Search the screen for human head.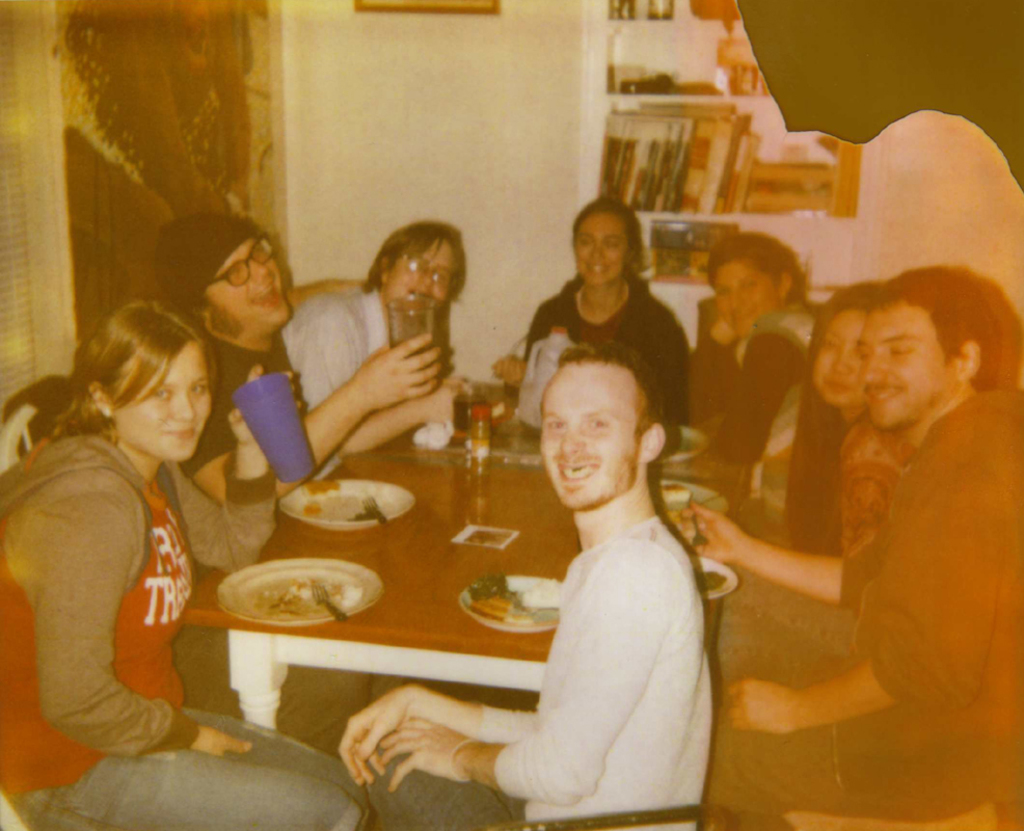
Found at bbox=[149, 216, 302, 343].
